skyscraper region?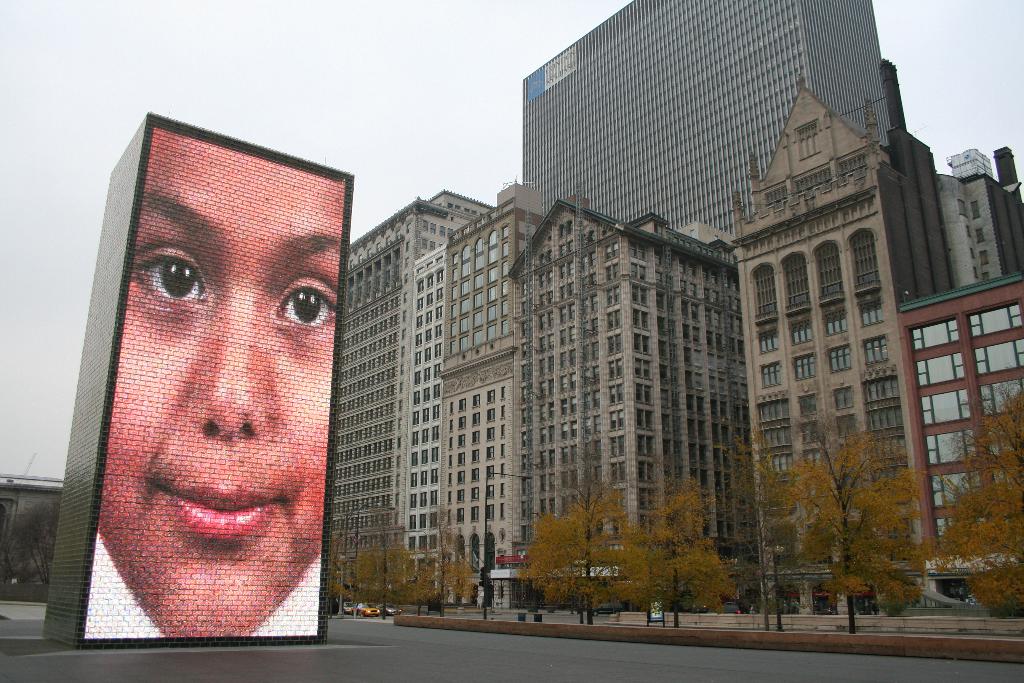
select_region(520, 0, 899, 246)
